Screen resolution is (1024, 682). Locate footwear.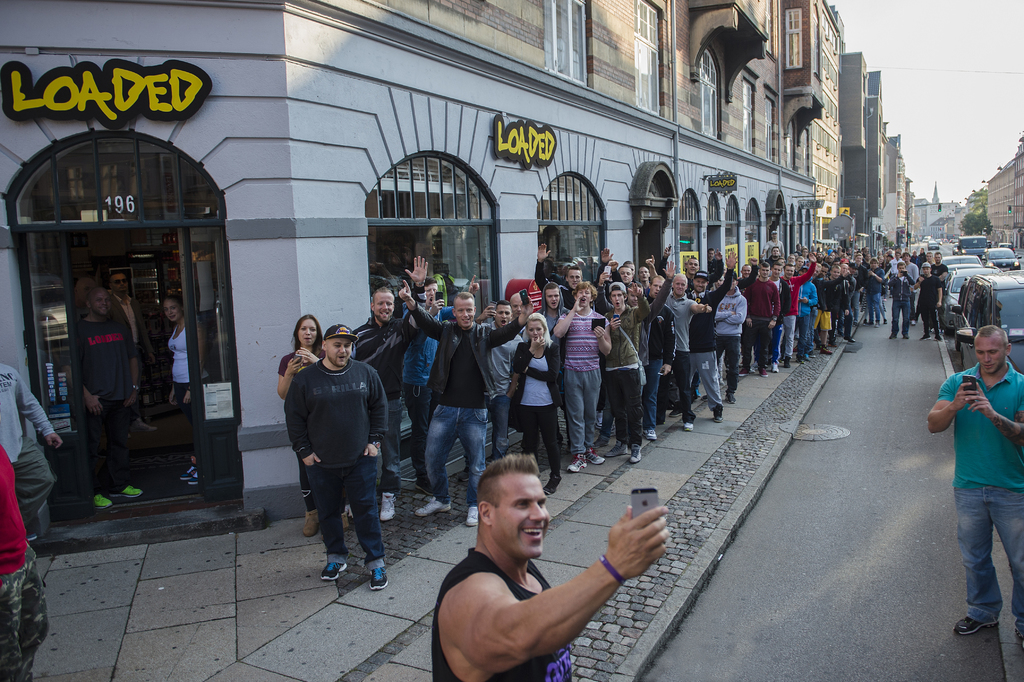
box(886, 308, 902, 335).
